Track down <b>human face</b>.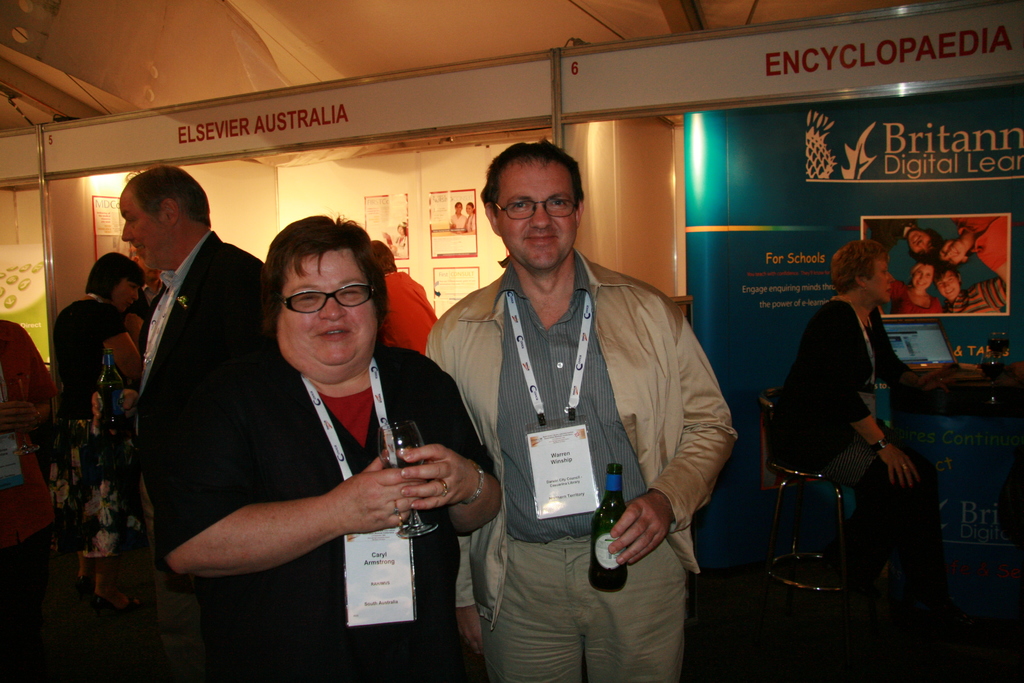
Tracked to [279,255,377,361].
